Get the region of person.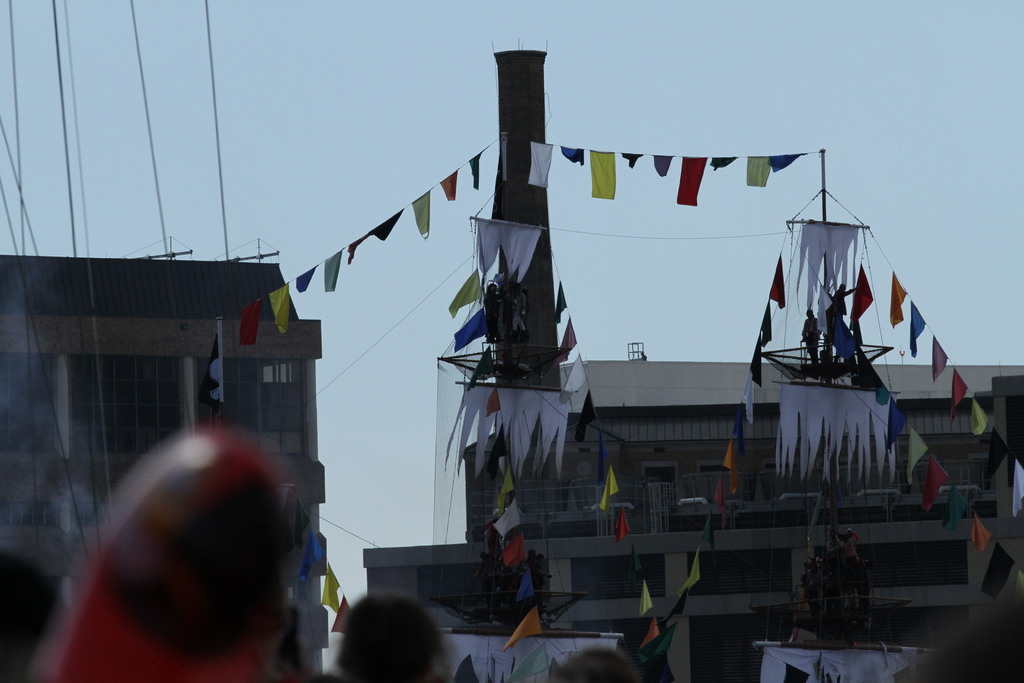
crop(0, 554, 64, 682).
